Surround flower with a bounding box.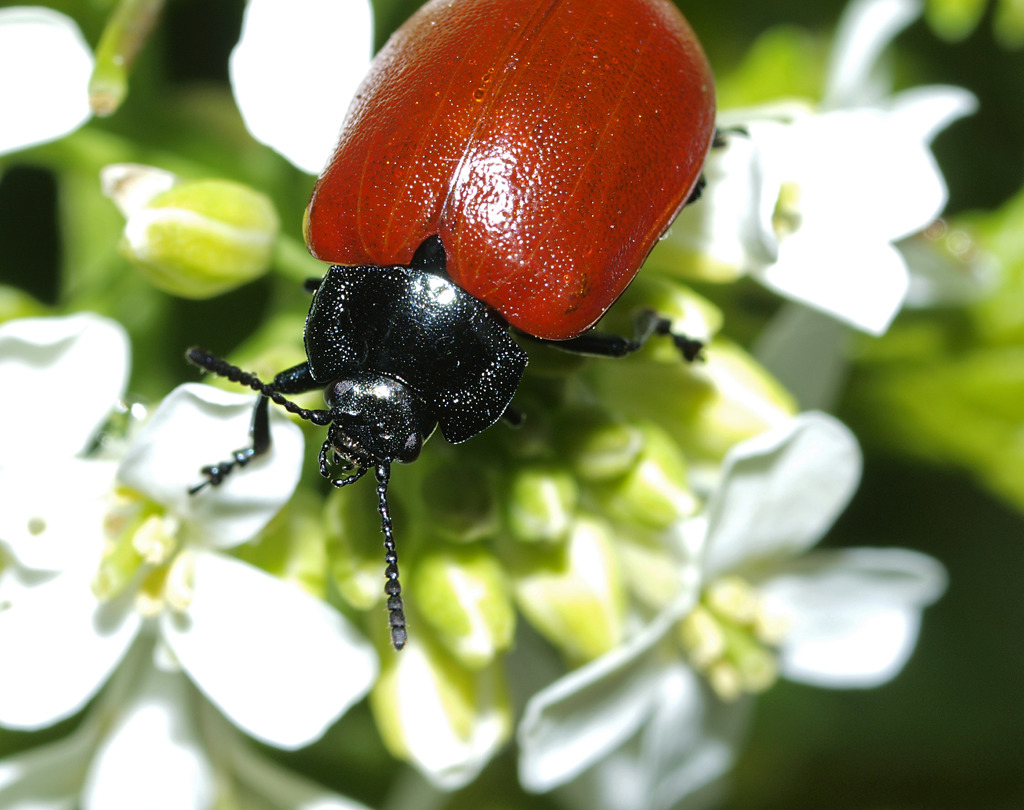
<region>637, 0, 979, 342</region>.
